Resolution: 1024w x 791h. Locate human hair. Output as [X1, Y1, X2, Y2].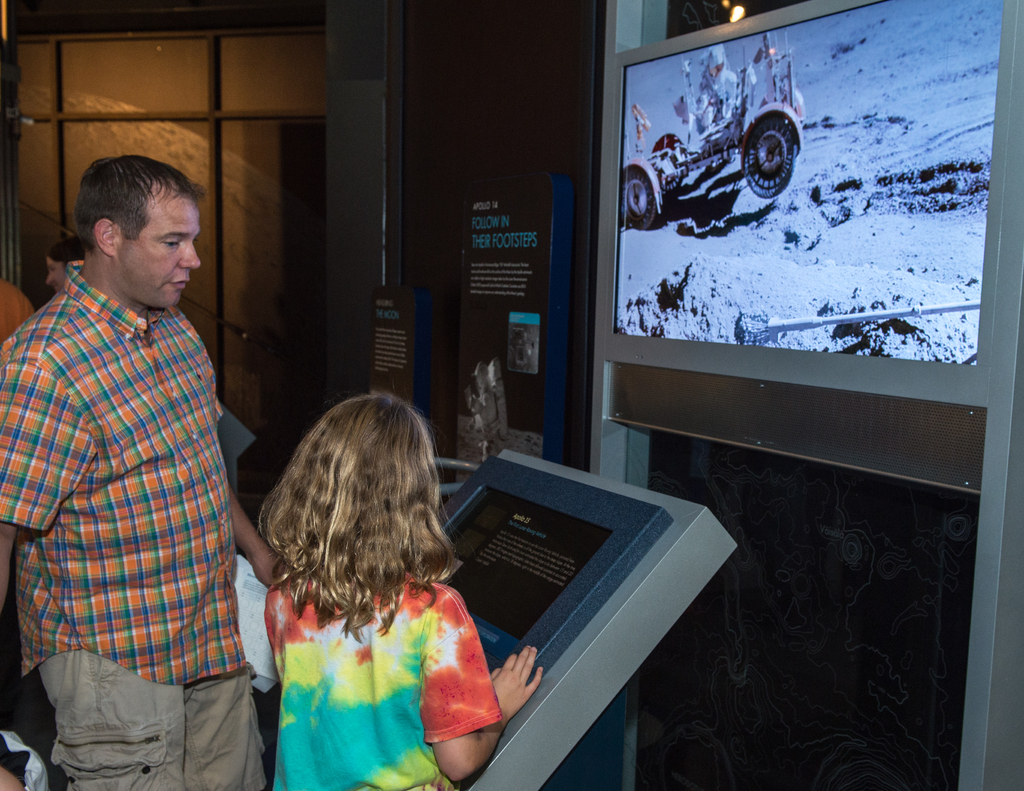
[253, 392, 454, 646].
